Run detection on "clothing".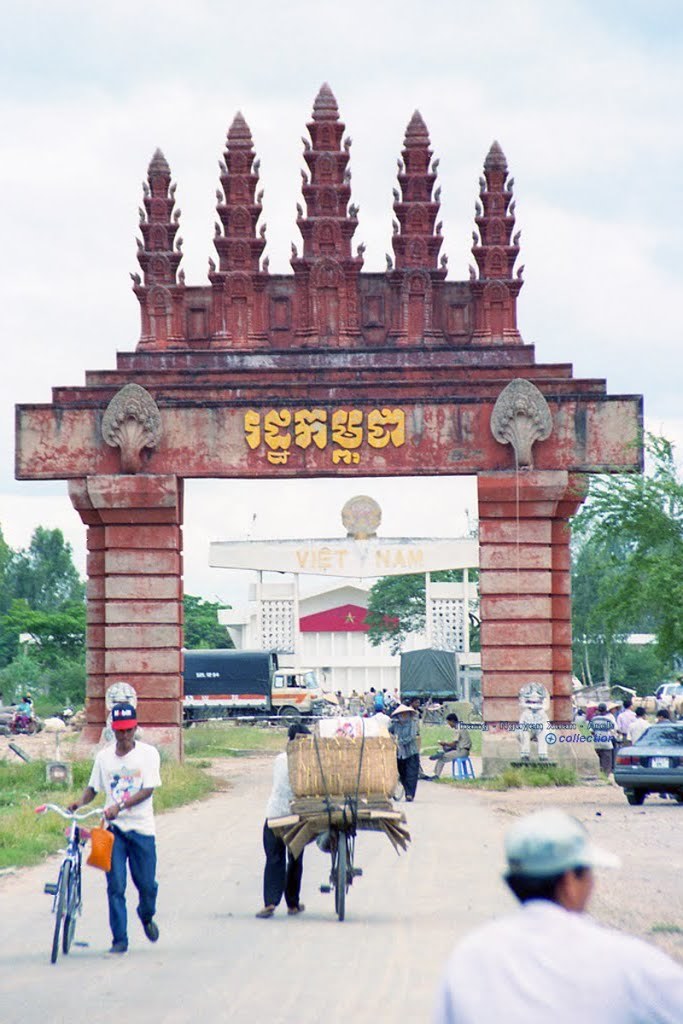
Result: left=436, top=726, right=468, bottom=780.
